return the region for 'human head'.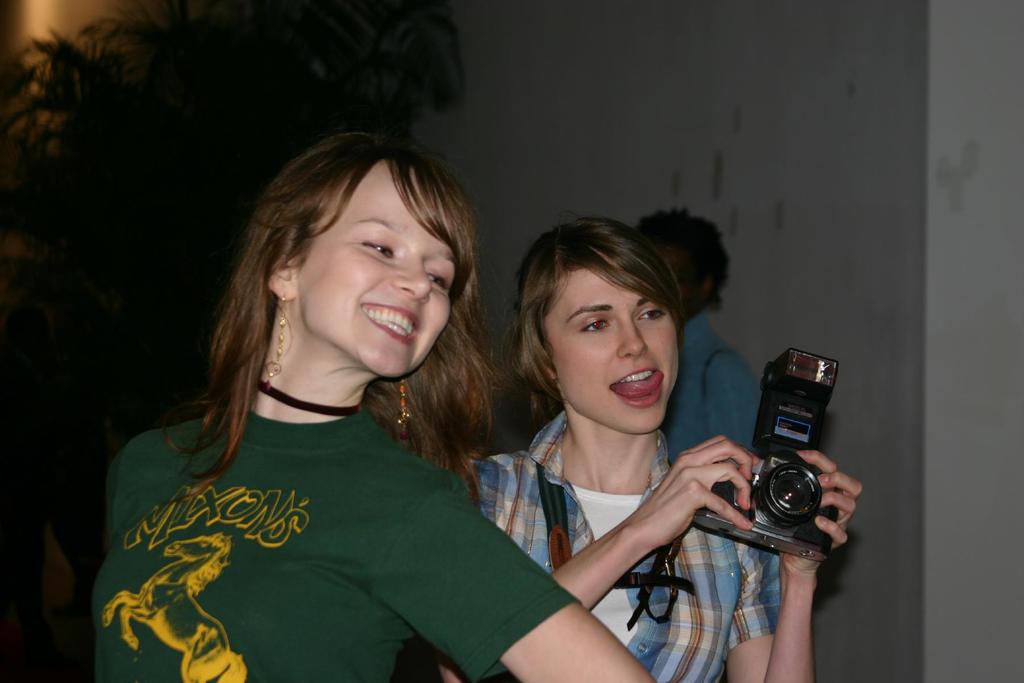
[231, 130, 482, 364].
